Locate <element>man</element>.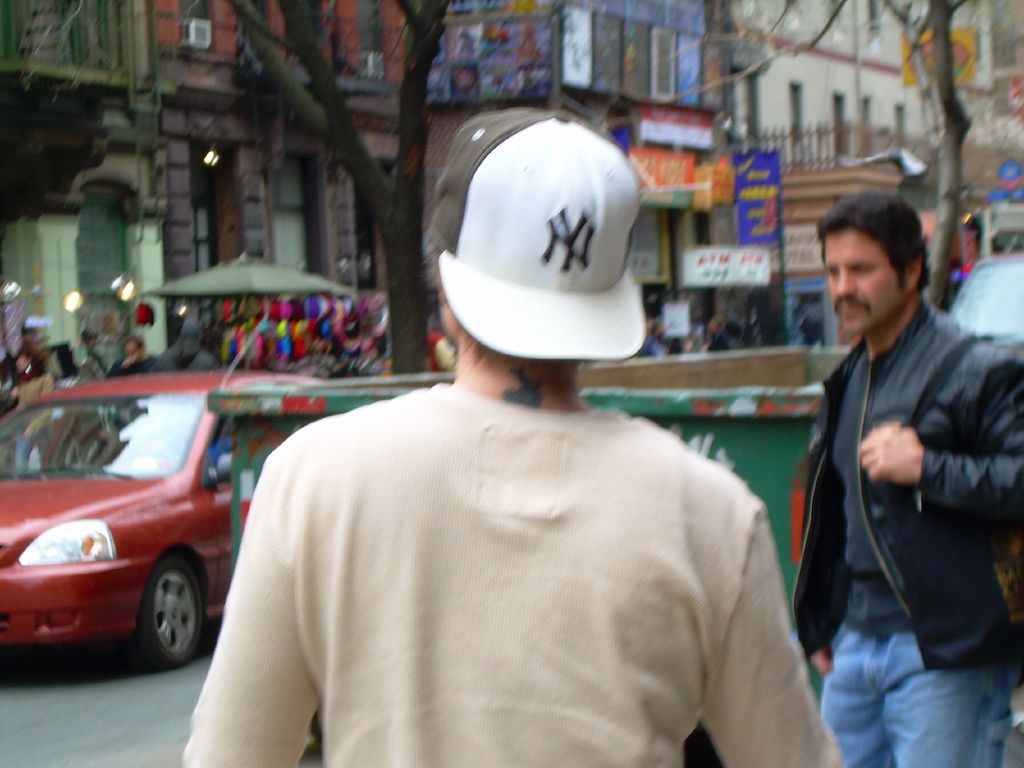
Bounding box: x1=181 y1=109 x2=846 y2=767.
